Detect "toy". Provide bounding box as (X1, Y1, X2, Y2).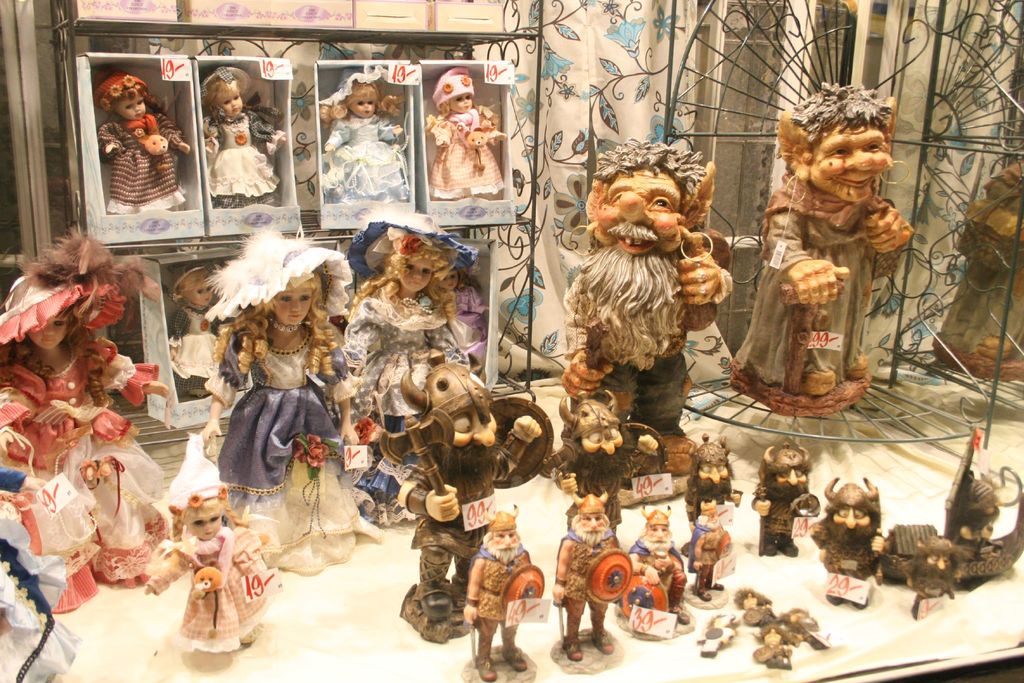
(616, 508, 690, 634).
